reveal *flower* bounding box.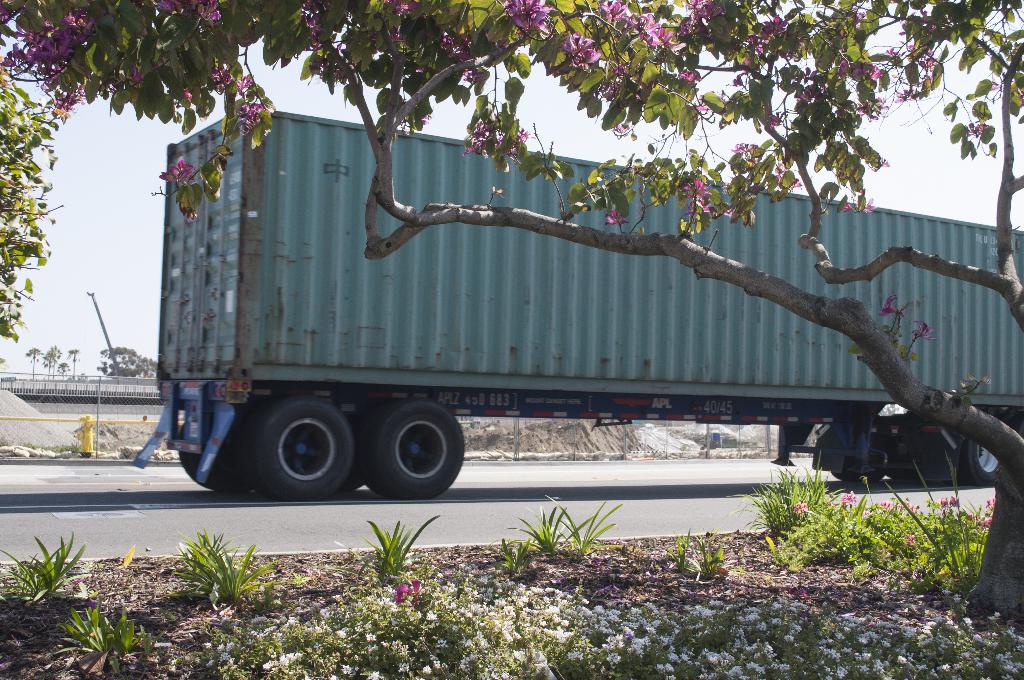
Revealed: locate(906, 533, 919, 550).
